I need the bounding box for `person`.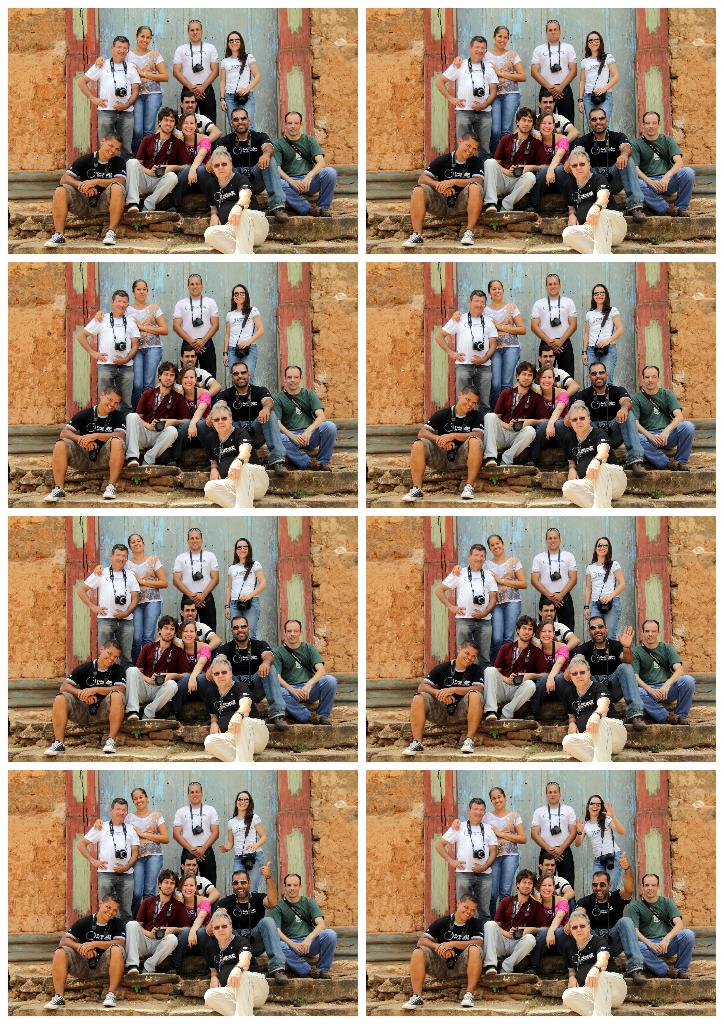
Here it is: box=[79, 35, 141, 157].
